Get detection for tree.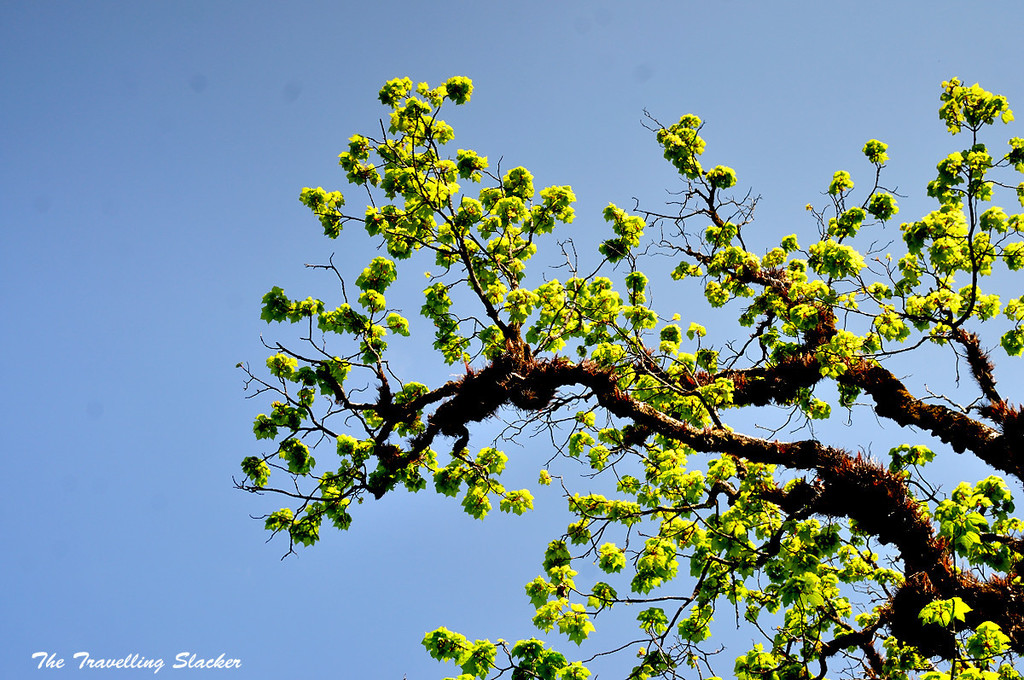
Detection: x1=227, y1=75, x2=1023, y2=679.
